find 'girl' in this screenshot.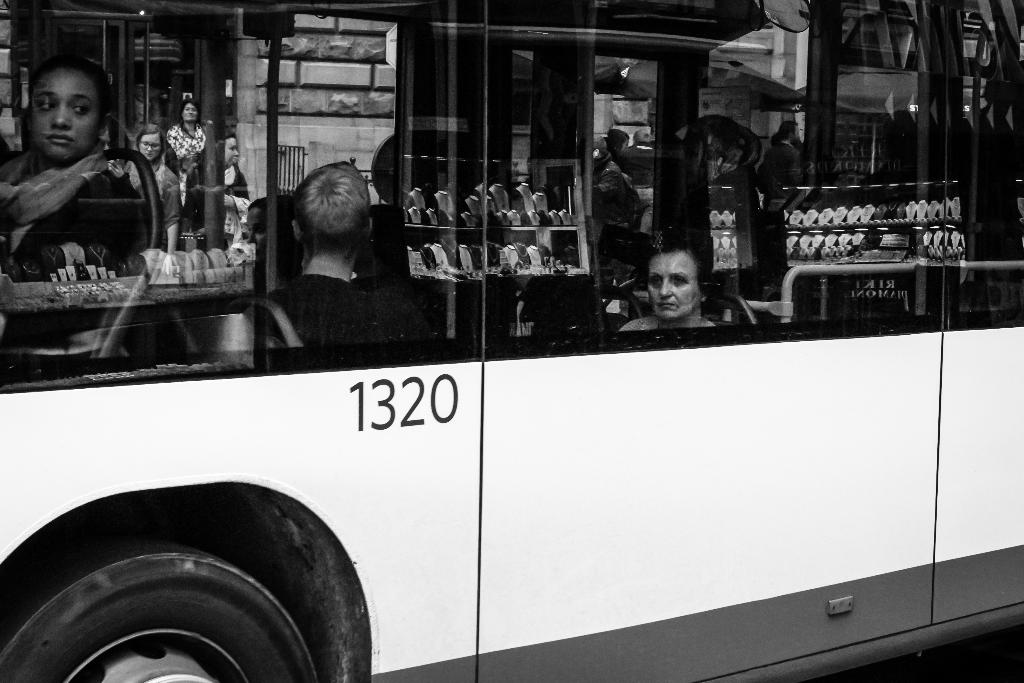
The bounding box for 'girl' is 197/126/262/247.
